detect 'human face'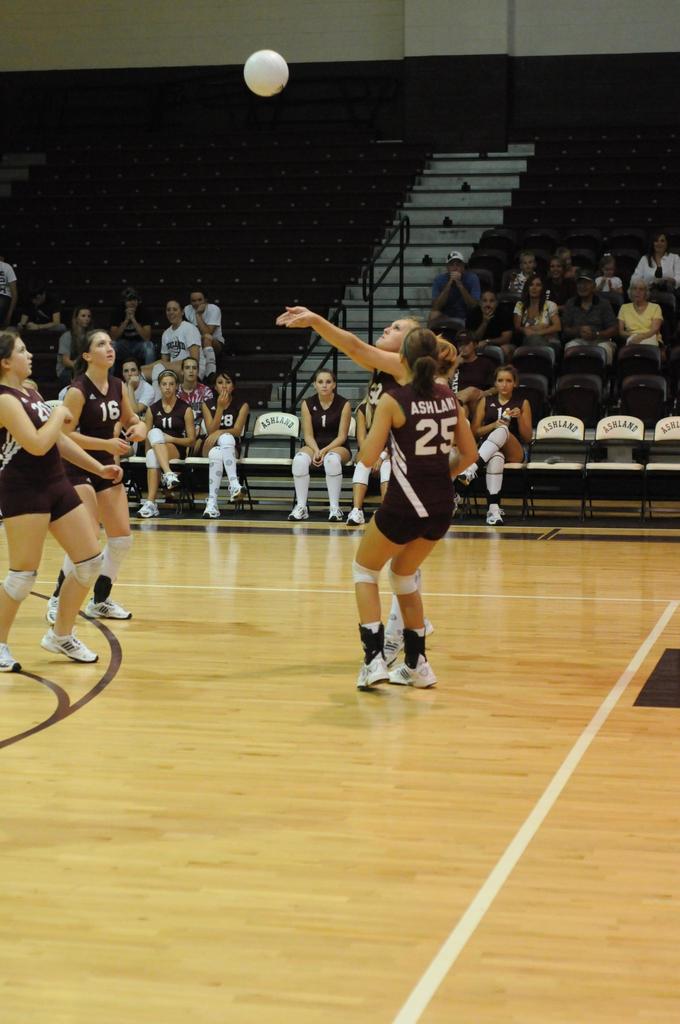
(x1=77, y1=308, x2=92, y2=328)
